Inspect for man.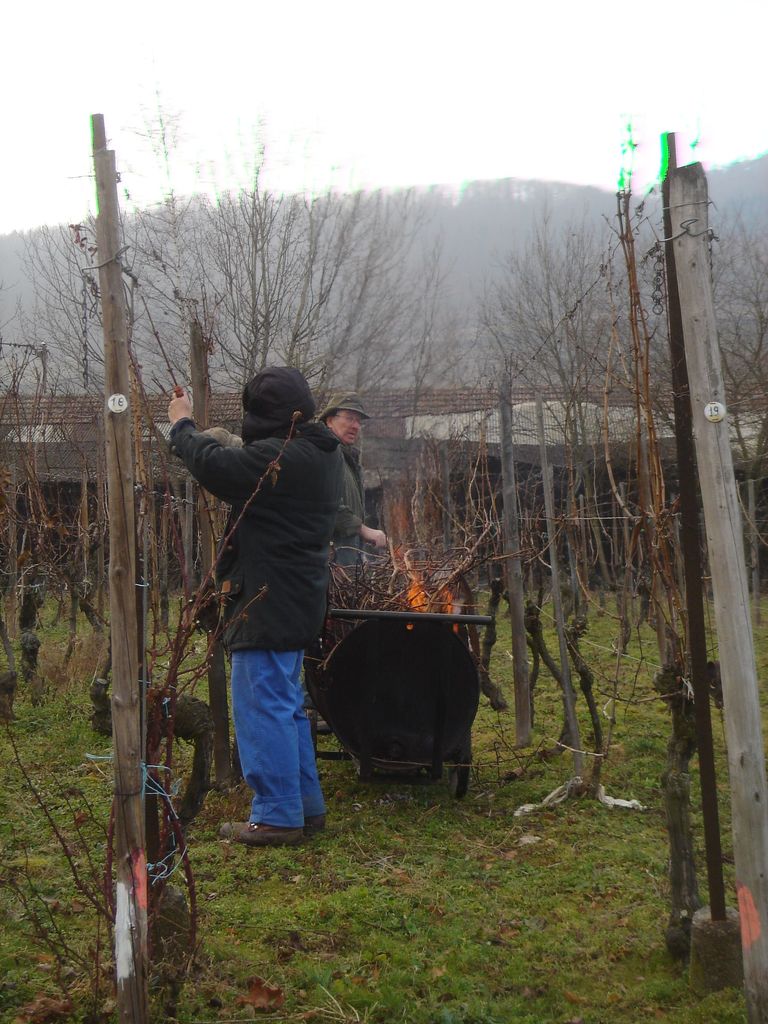
Inspection: <box>155,358,358,868</box>.
